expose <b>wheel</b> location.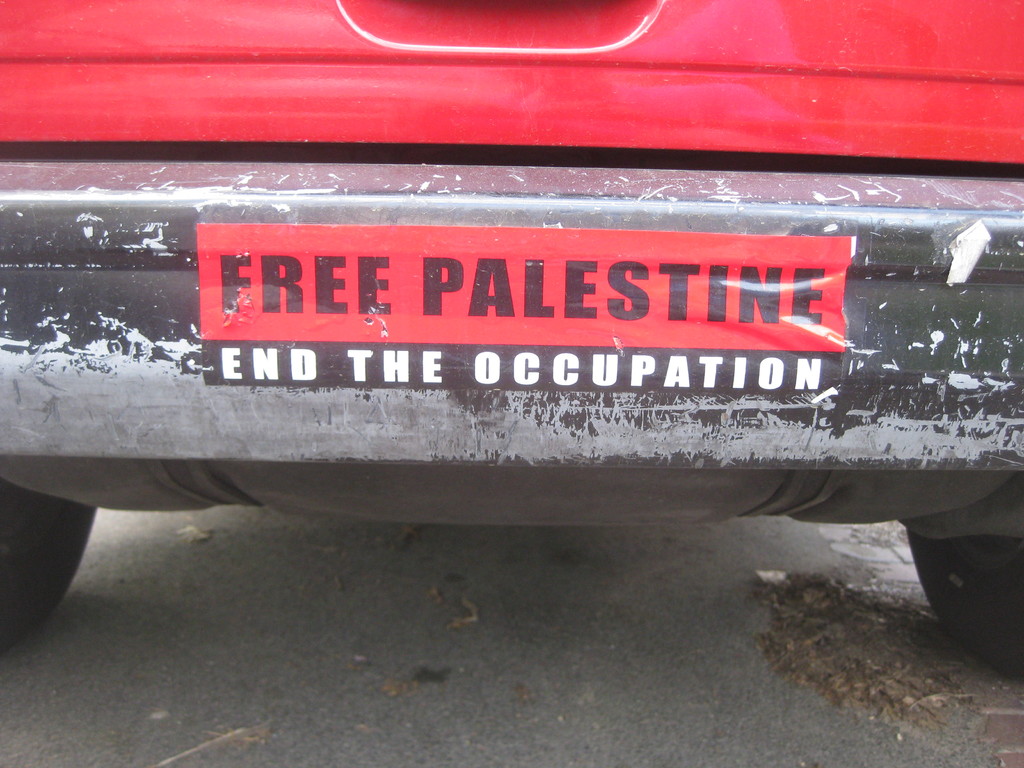
Exposed at region(909, 529, 1023, 682).
